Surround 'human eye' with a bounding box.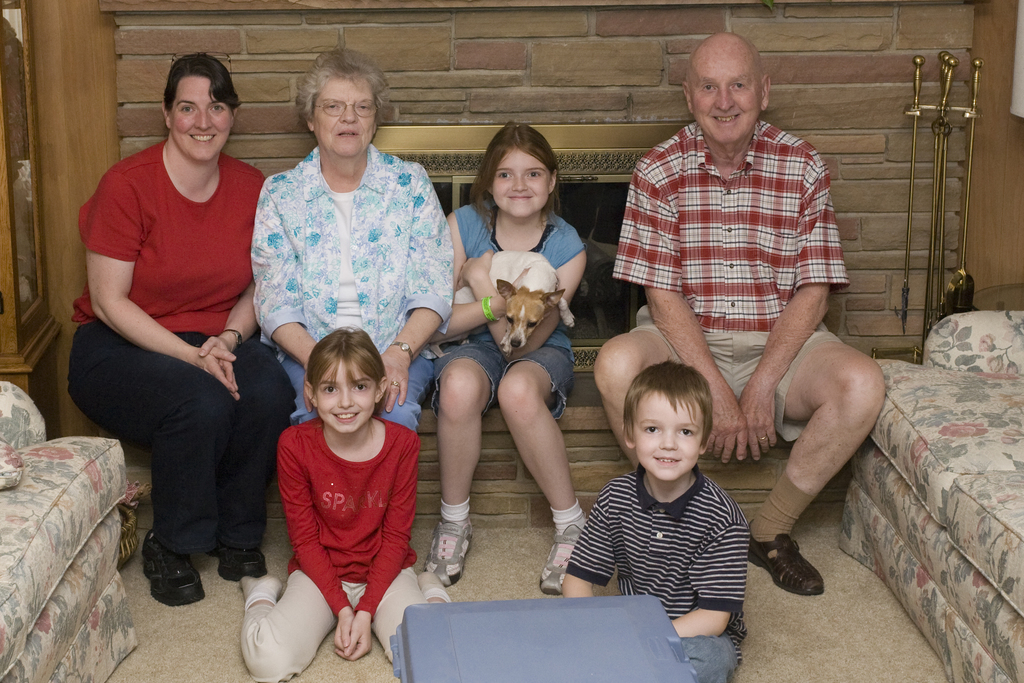
locate(700, 82, 716, 92).
